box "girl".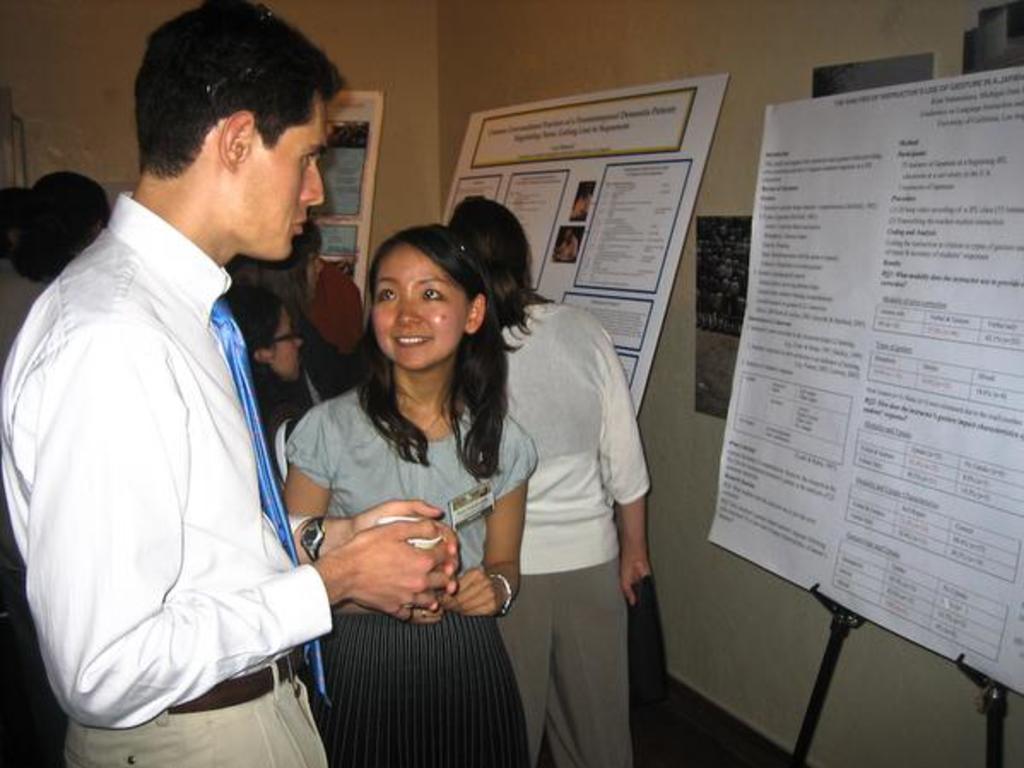
<bbox>282, 224, 537, 766</bbox>.
